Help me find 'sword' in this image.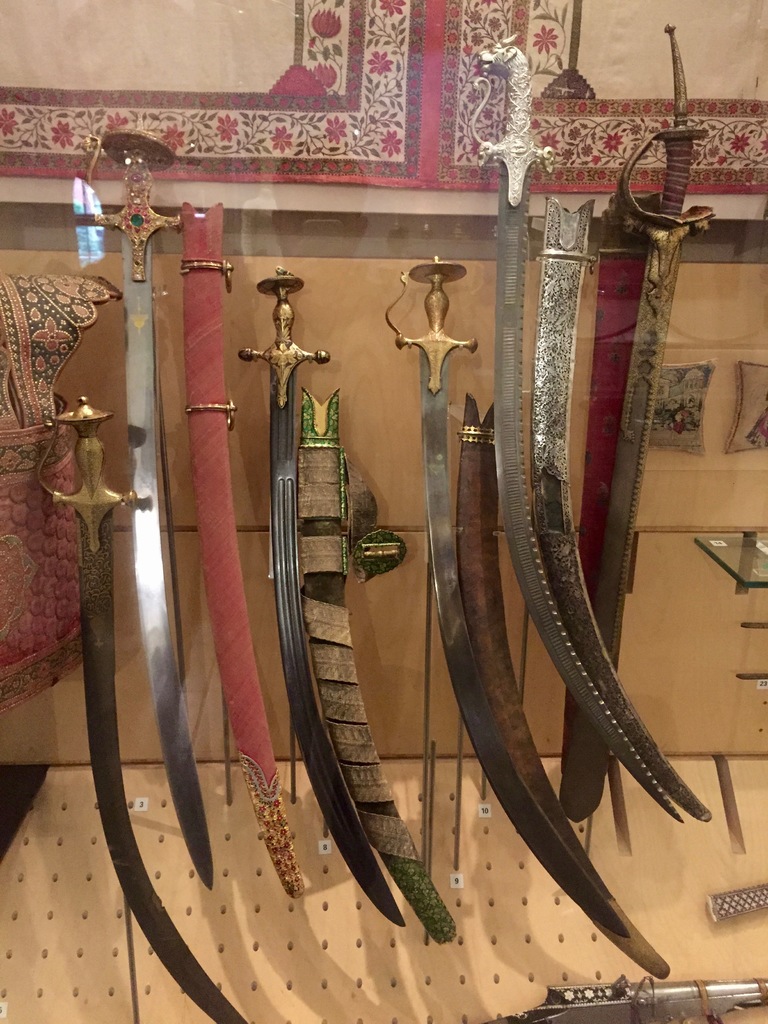
Found it: 561/25/716/822.
